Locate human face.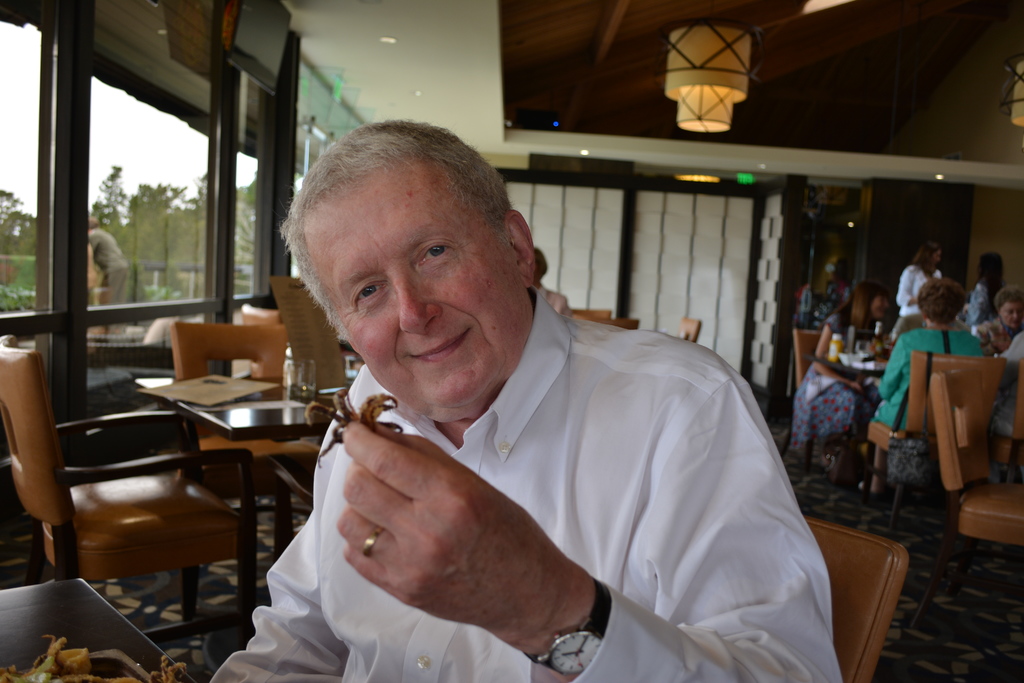
Bounding box: 309,169,518,415.
